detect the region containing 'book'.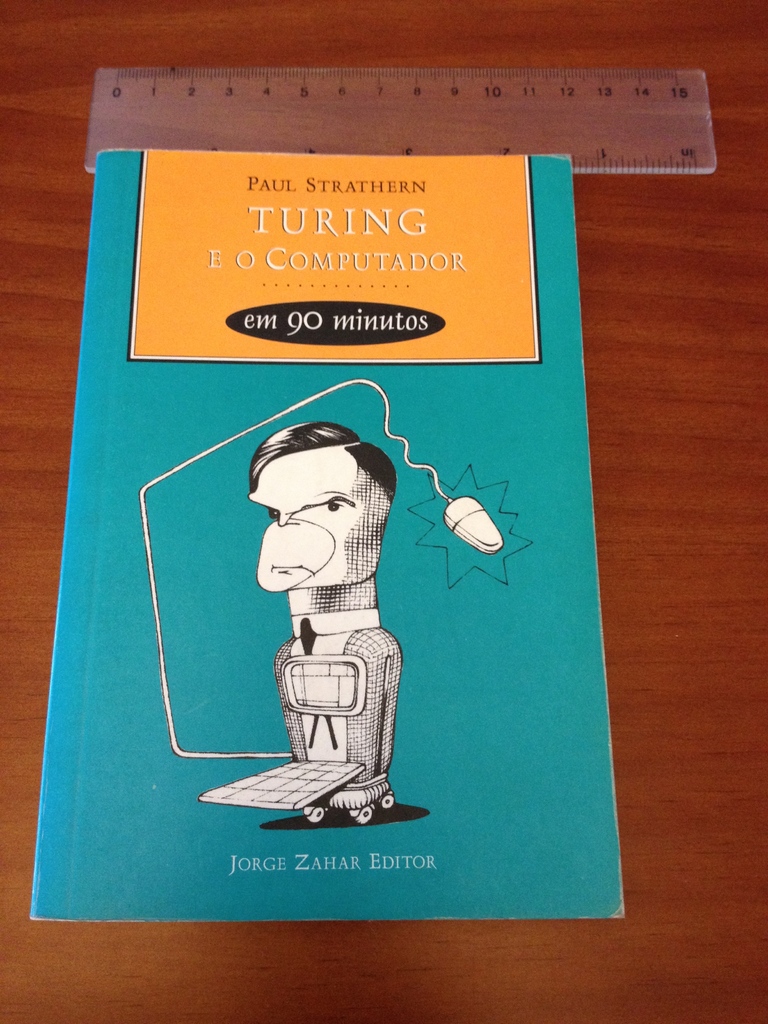
34,156,624,916.
